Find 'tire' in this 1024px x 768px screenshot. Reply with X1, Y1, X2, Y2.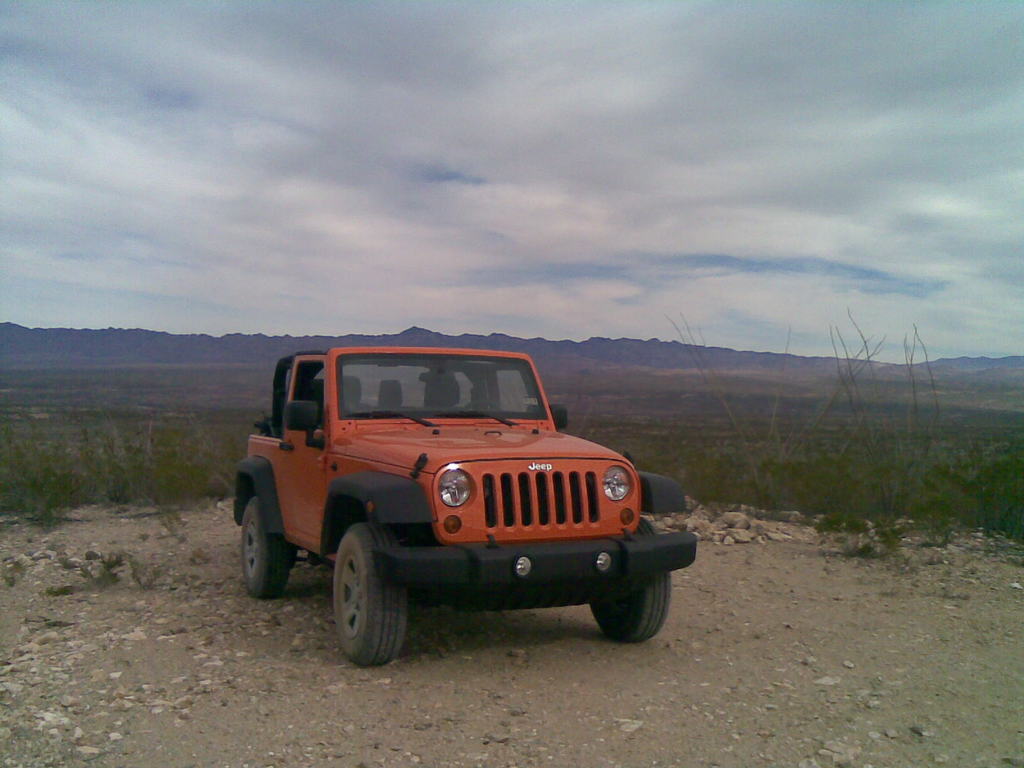
584, 573, 669, 641.
